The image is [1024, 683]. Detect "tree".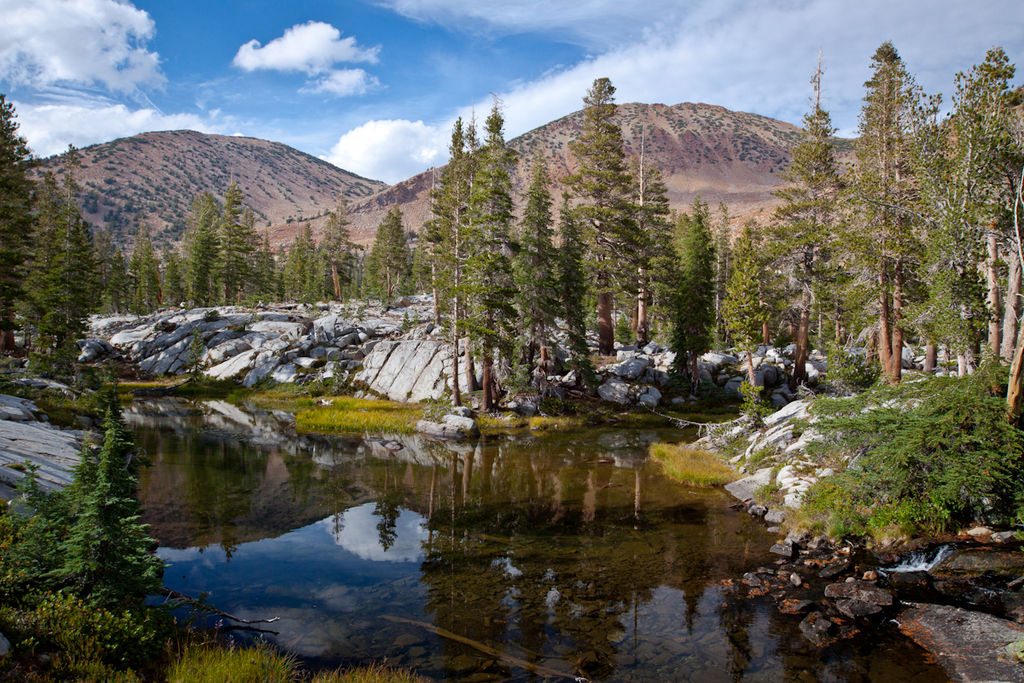
Detection: rect(826, 32, 915, 398).
